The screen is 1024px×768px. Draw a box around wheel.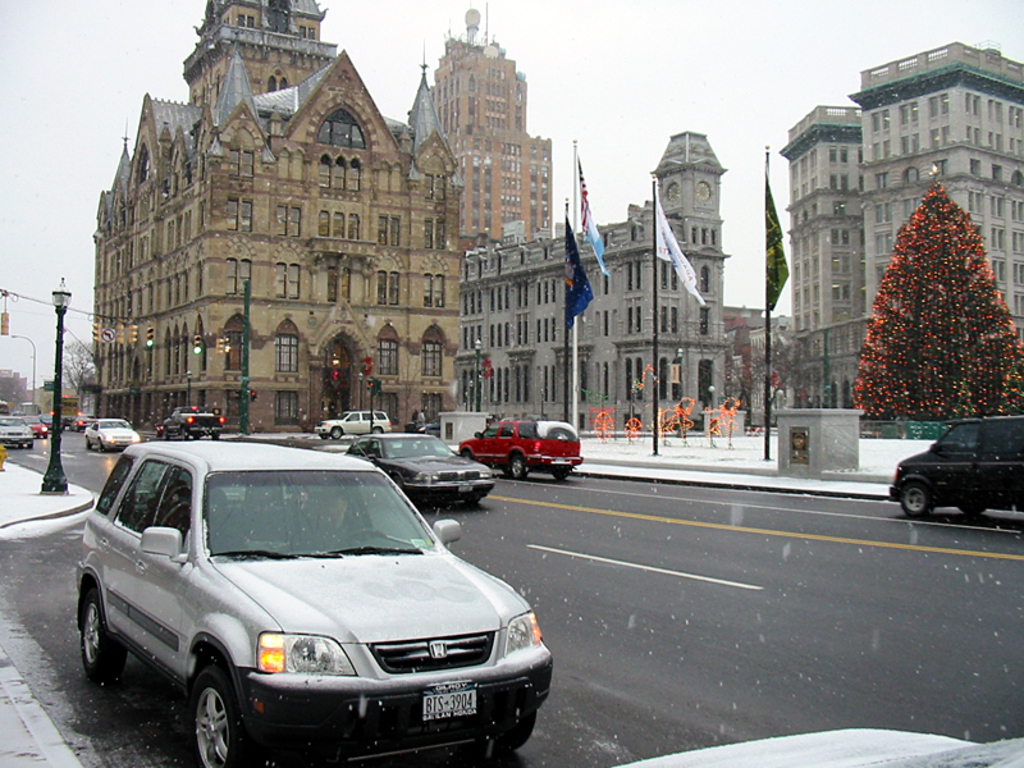
[188,669,252,767].
